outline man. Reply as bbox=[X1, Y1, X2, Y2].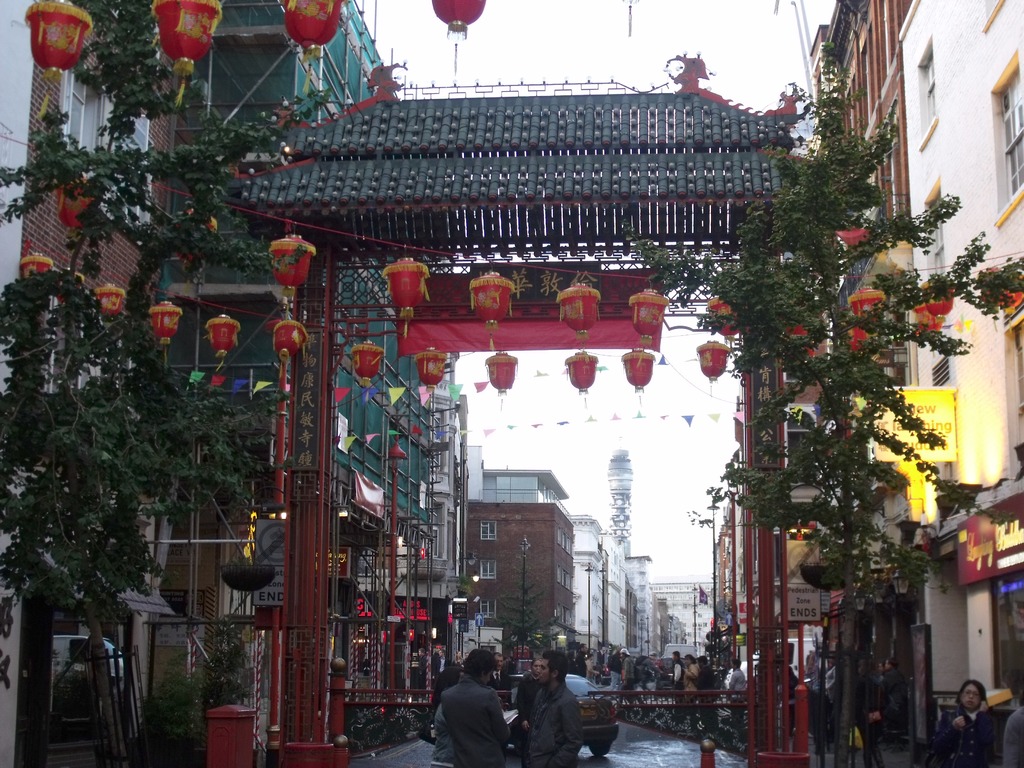
bbox=[513, 646, 584, 767].
